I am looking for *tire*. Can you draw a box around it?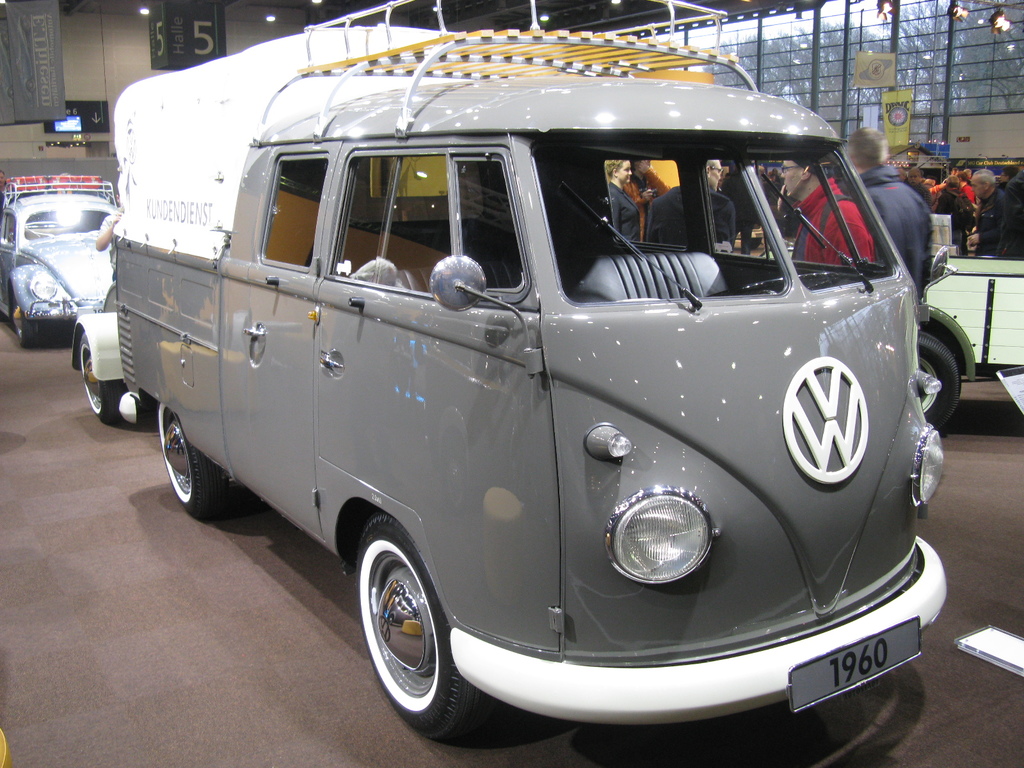
Sure, the bounding box is detection(159, 405, 233, 527).
